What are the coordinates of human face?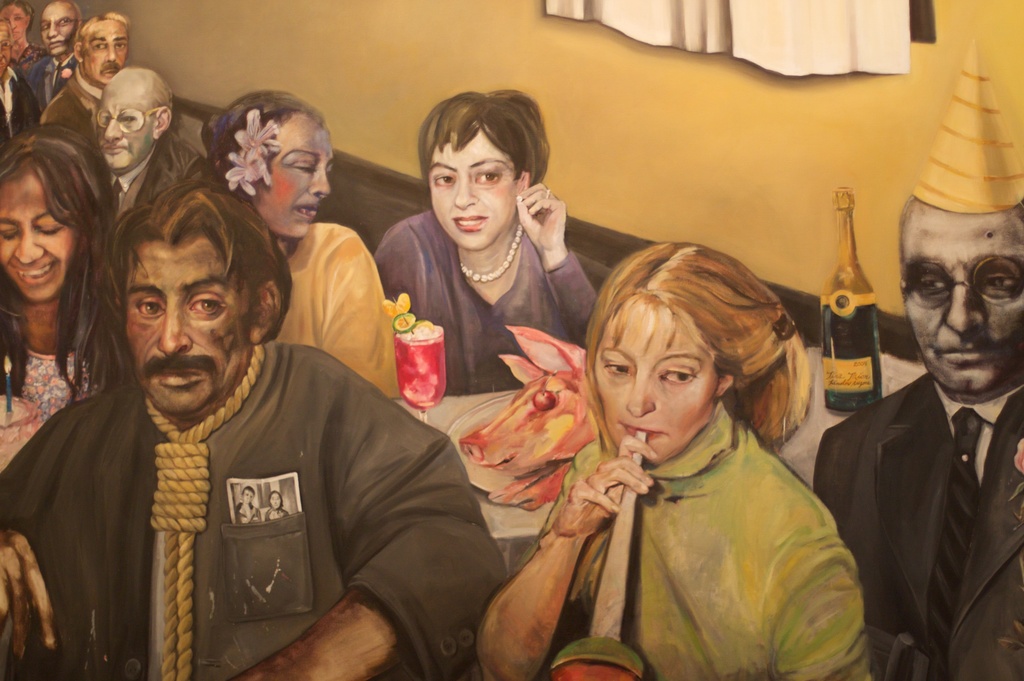
box(904, 211, 1023, 390).
